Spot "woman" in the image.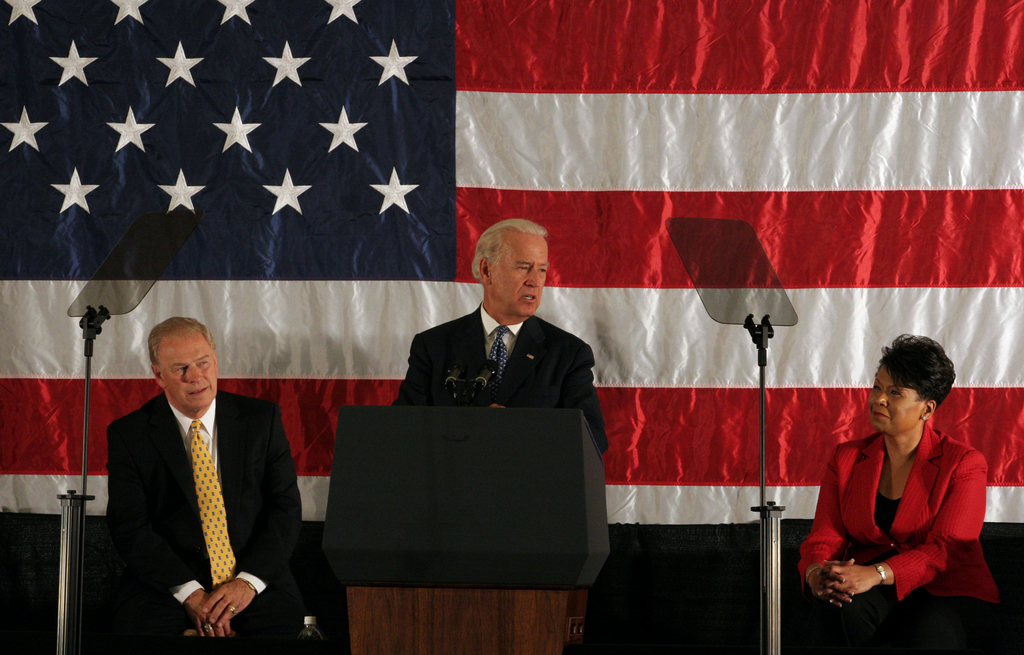
"woman" found at 813, 323, 1004, 633.
